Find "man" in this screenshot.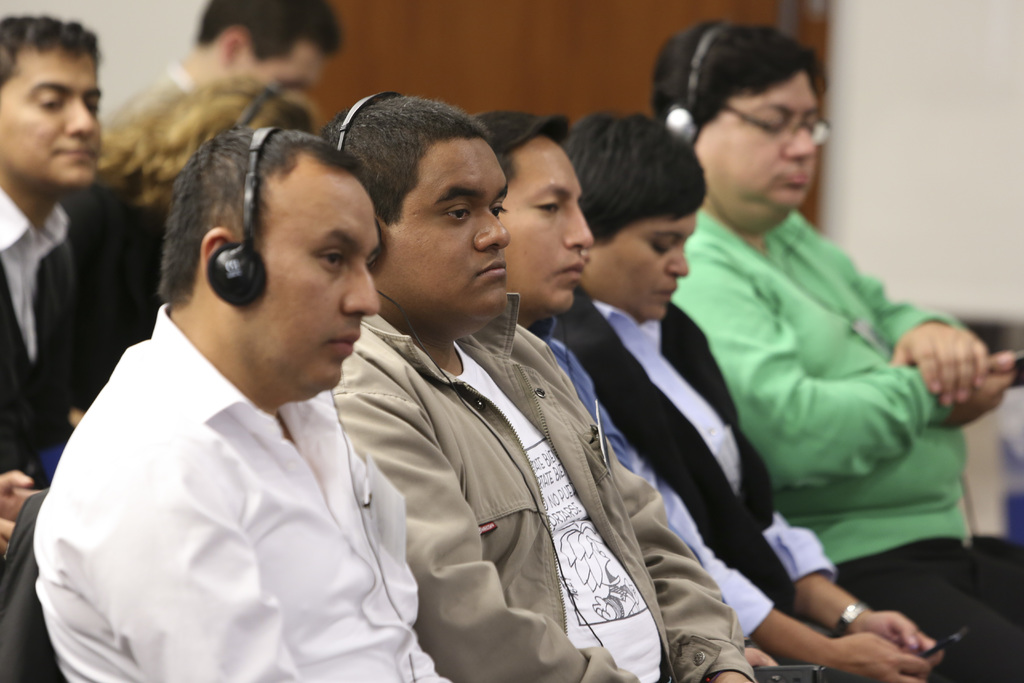
The bounding box for "man" is l=0, t=14, r=104, b=559.
